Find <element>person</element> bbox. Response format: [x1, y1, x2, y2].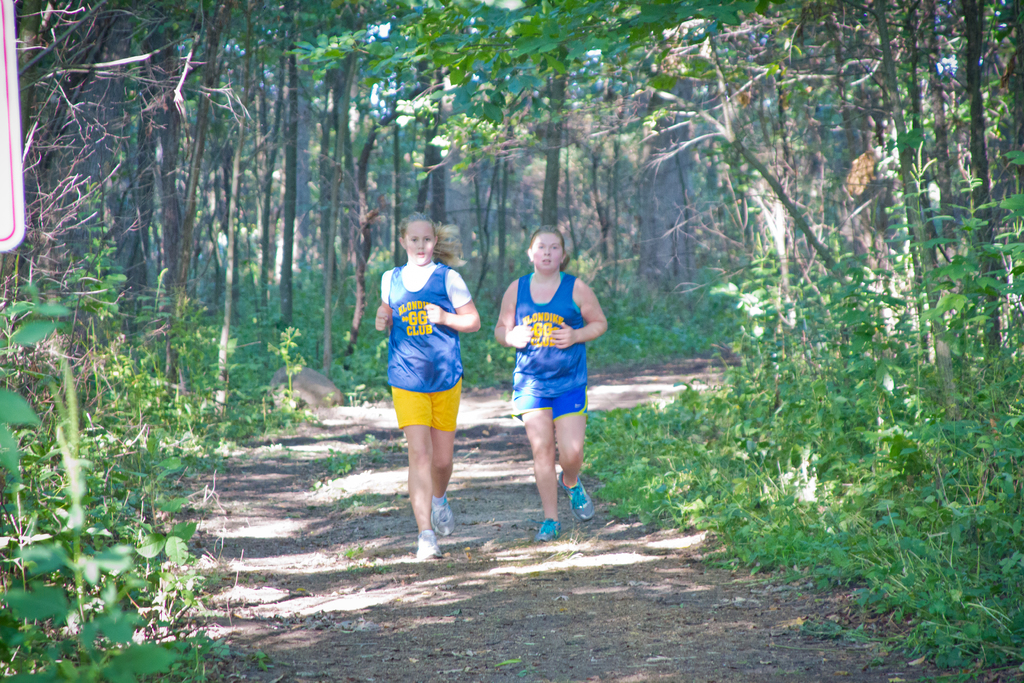
[374, 210, 480, 559].
